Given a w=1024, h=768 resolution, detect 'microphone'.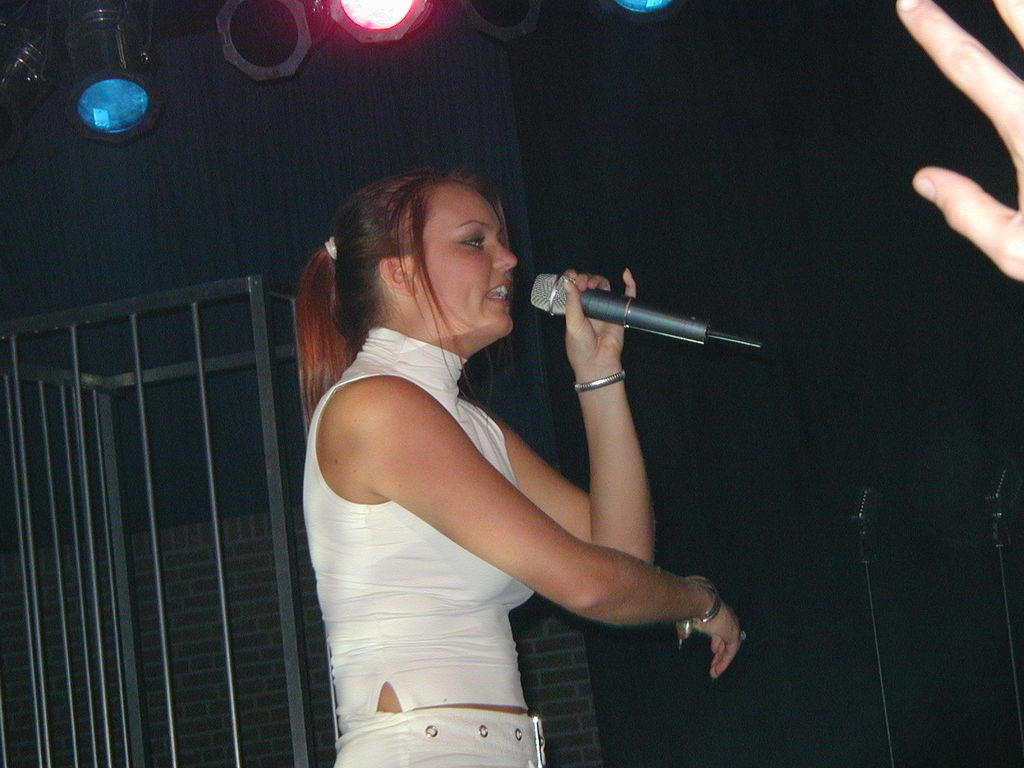
bbox=(511, 259, 765, 372).
